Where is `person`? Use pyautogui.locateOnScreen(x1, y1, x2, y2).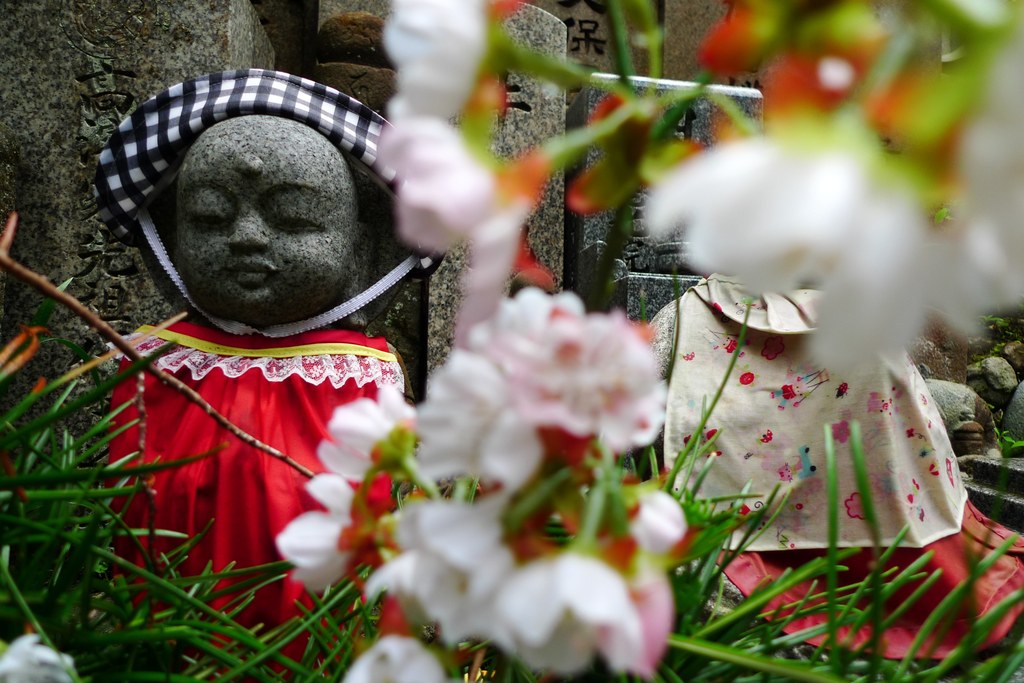
pyautogui.locateOnScreen(74, 35, 533, 652).
